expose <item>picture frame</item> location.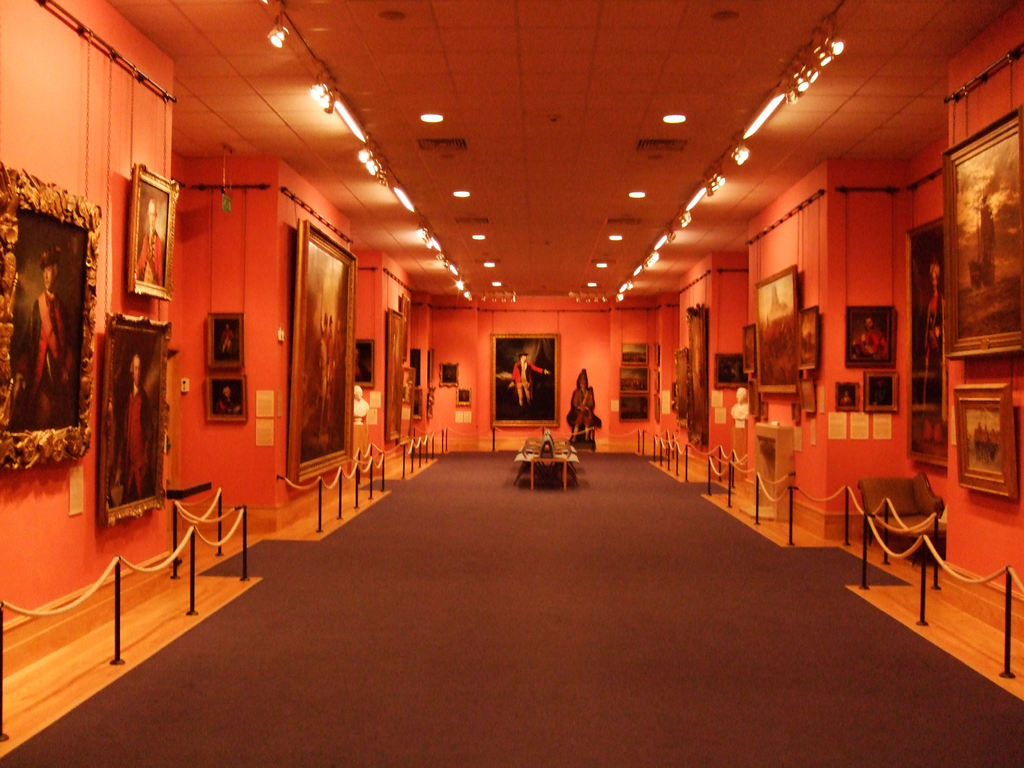
Exposed at left=686, top=305, right=706, bottom=442.
